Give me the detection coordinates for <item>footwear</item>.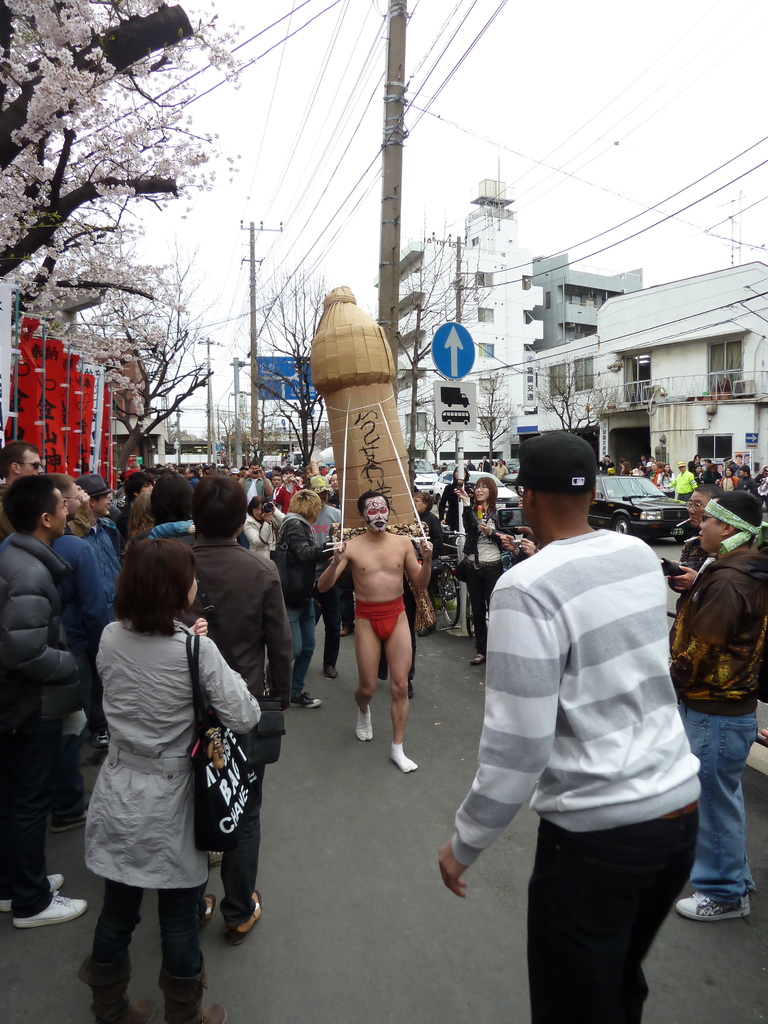
region(81, 958, 158, 1023).
